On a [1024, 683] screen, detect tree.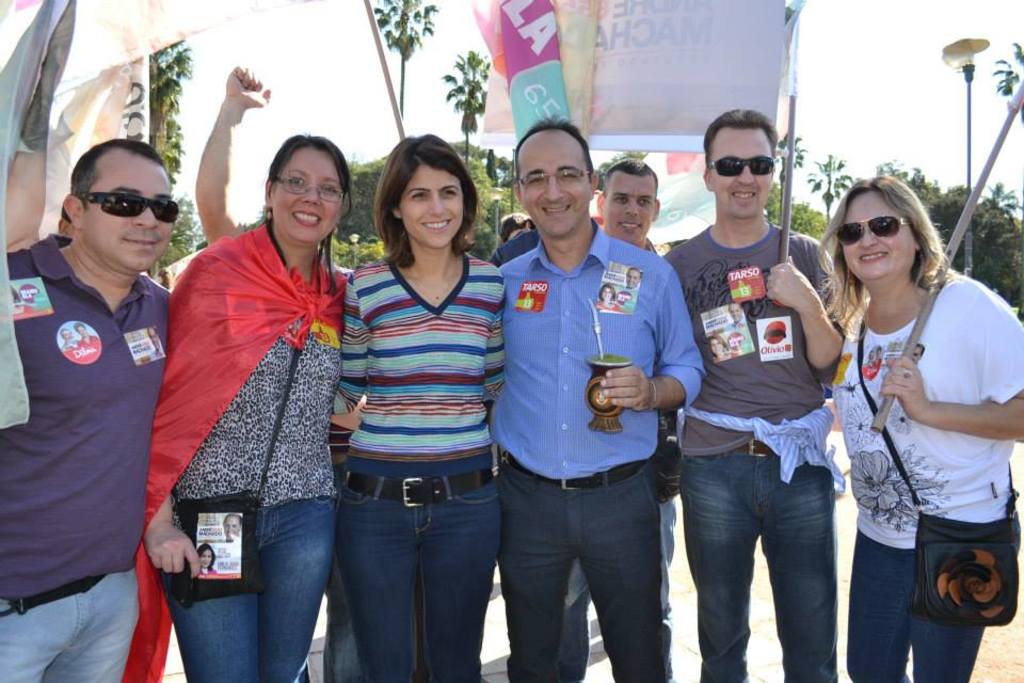
(left=891, top=164, right=947, bottom=254).
